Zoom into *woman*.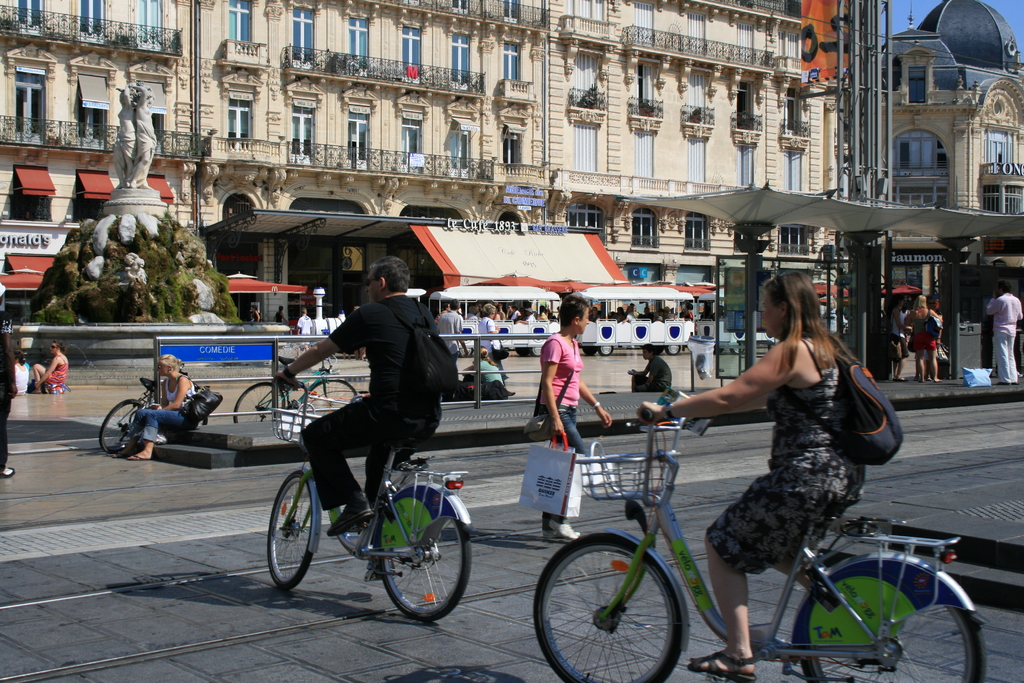
Zoom target: <box>13,350,26,397</box>.
